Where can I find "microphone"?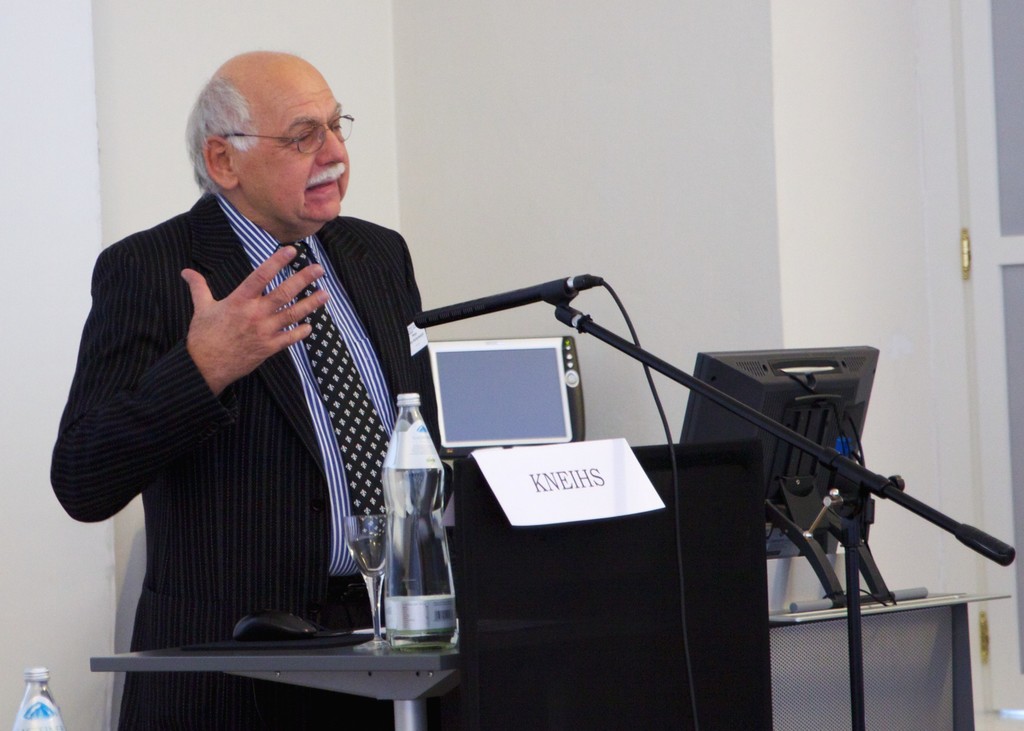
You can find it at {"x1": 413, "y1": 285, "x2": 547, "y2": 328}.
